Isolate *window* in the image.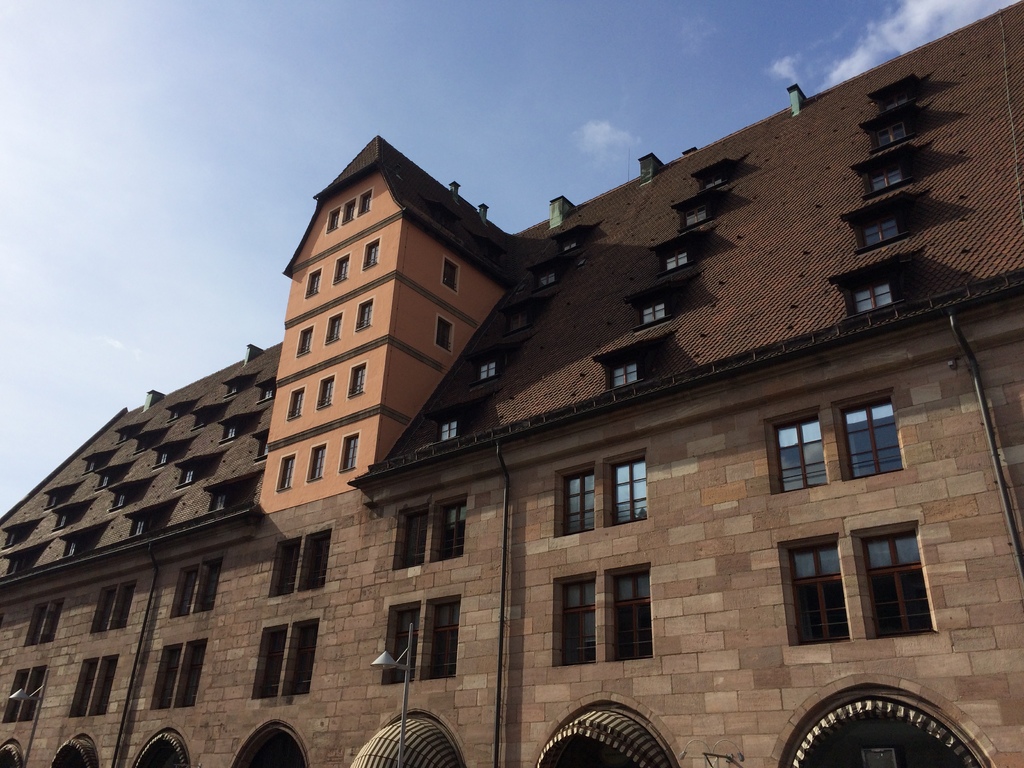
Isolated region: (506,305,527,332).
